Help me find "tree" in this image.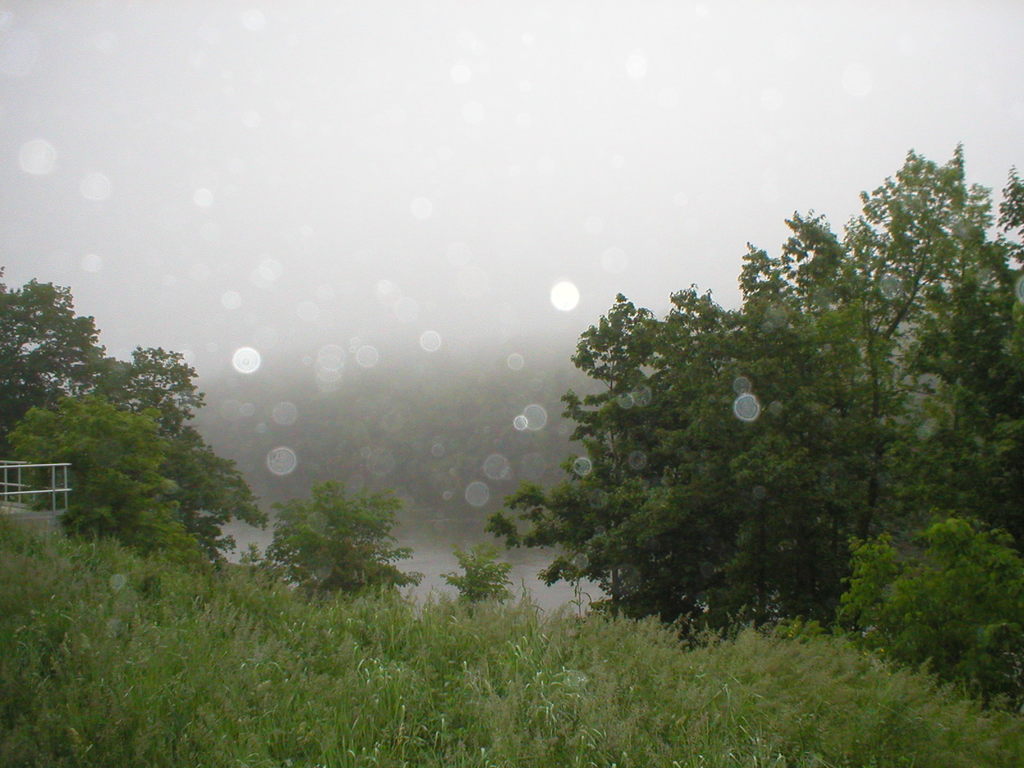
Found it: rect(0, 281, 133, 428).
